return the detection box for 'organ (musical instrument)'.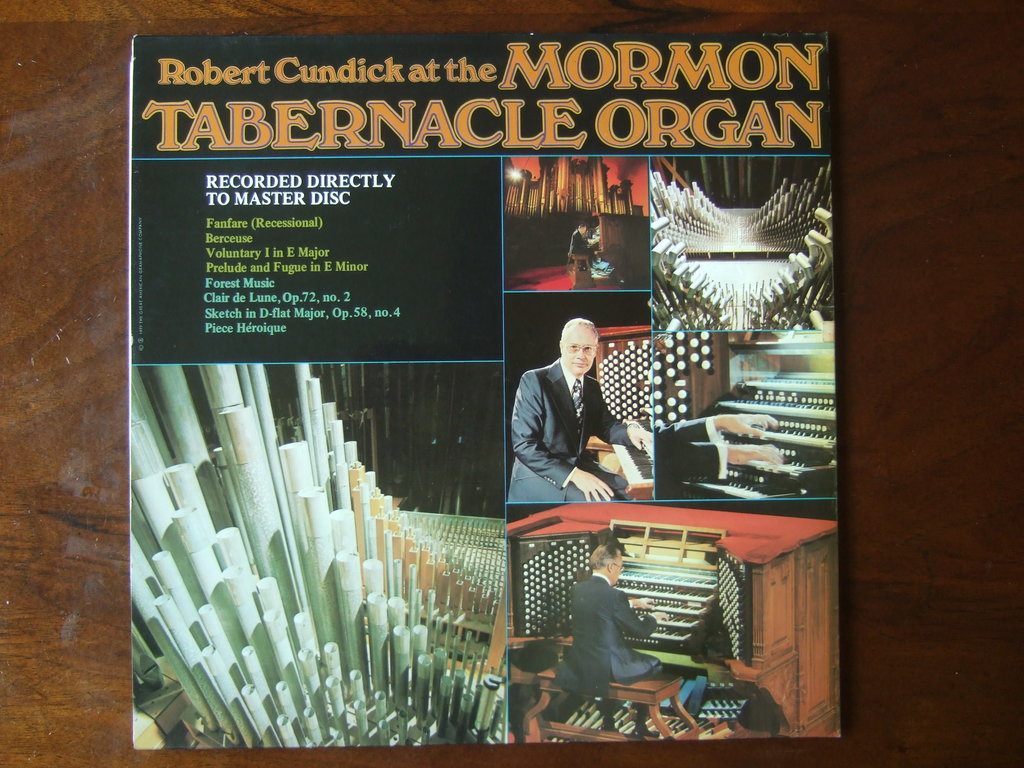
box(650, 162, 836, 327).
